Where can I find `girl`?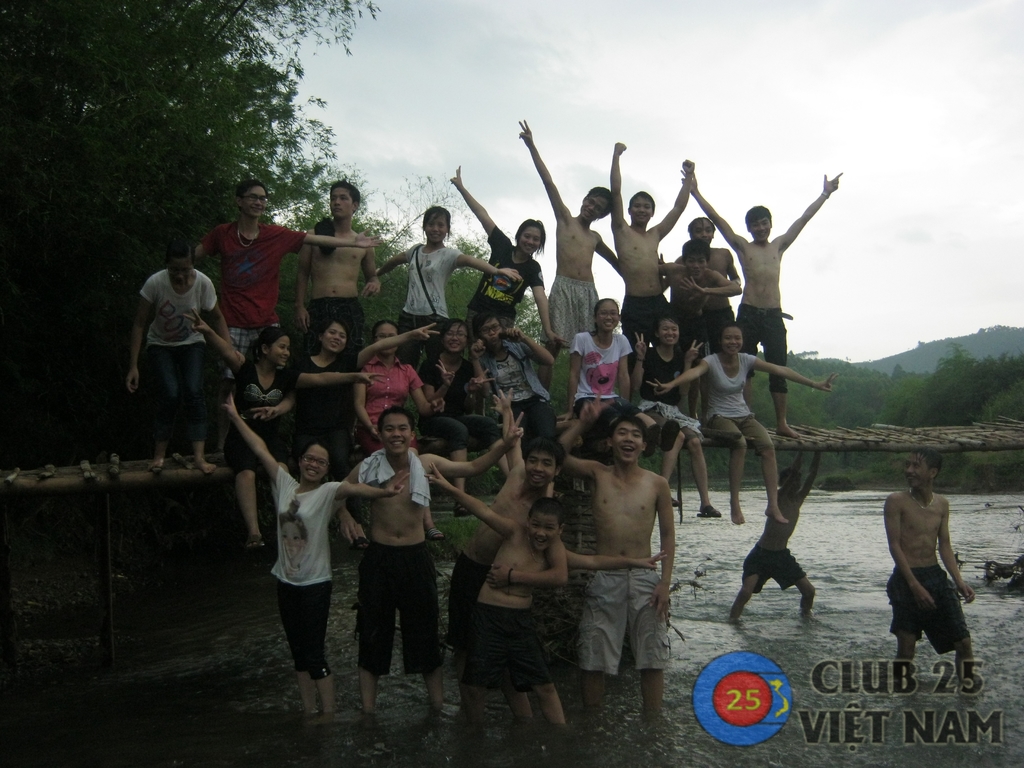
You can find it at BBox(125, 241, 237, 477).
